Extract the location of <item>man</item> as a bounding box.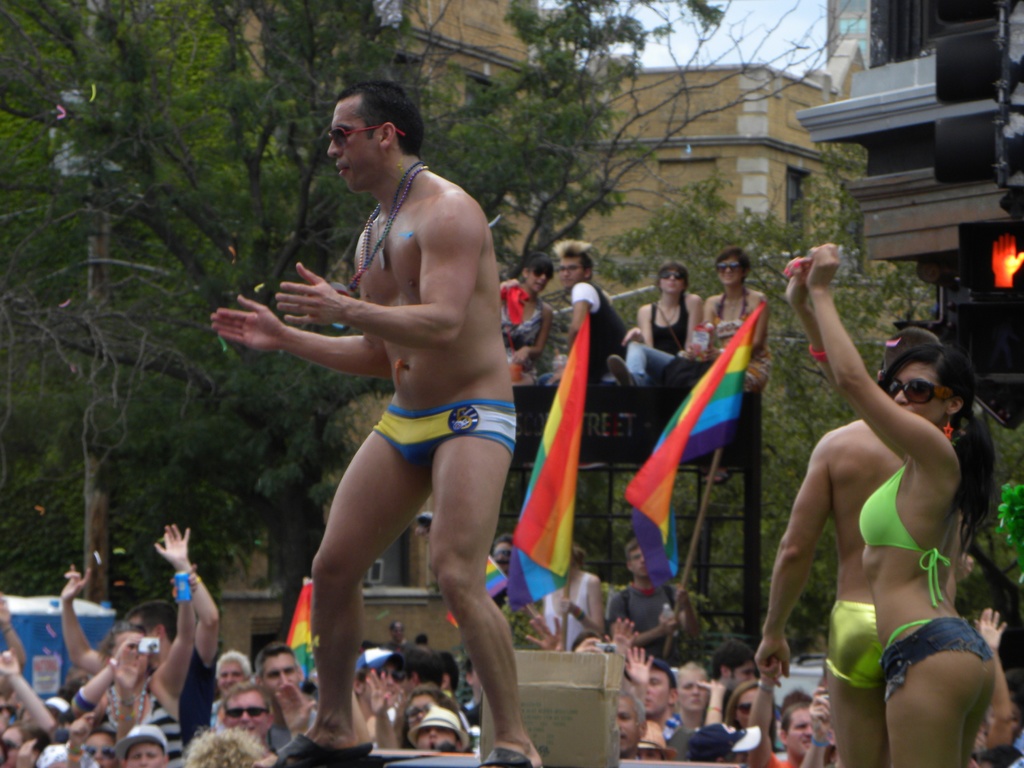
detection(223, 681, 276, 740).
